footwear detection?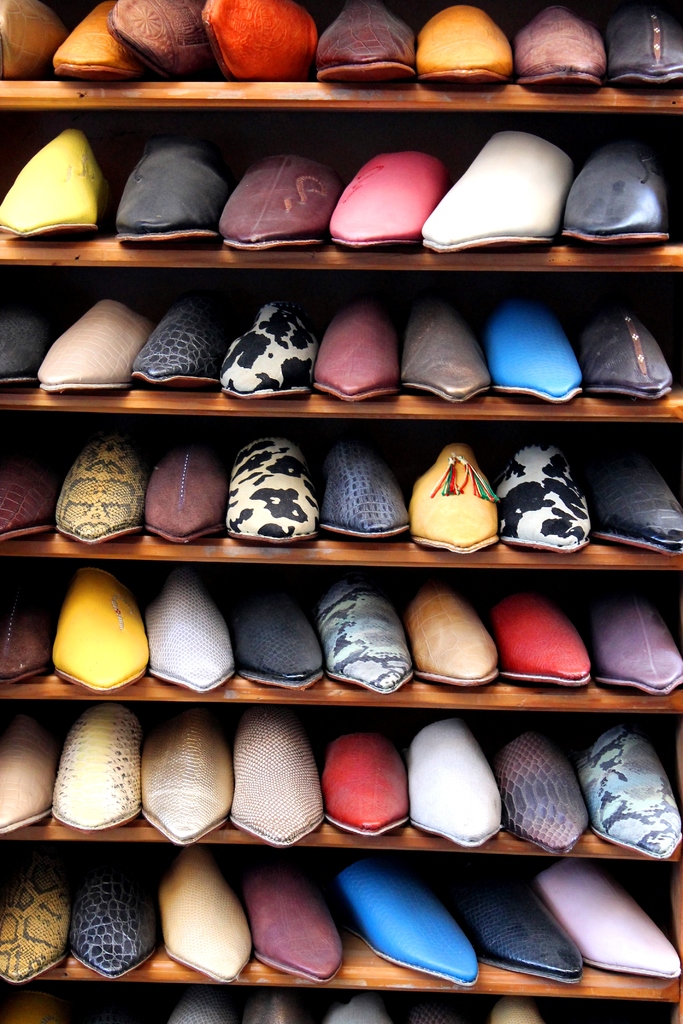
bbox(334, 151, 443, 249)
